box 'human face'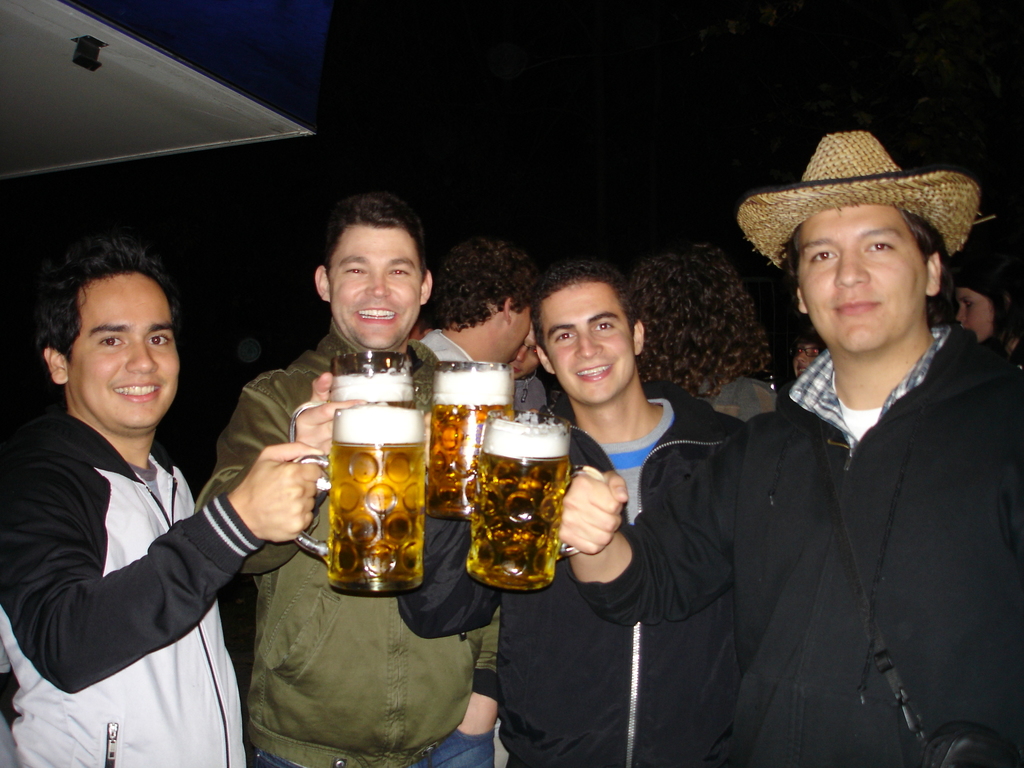
x1=505, y1=324, x2=532, y2=378
